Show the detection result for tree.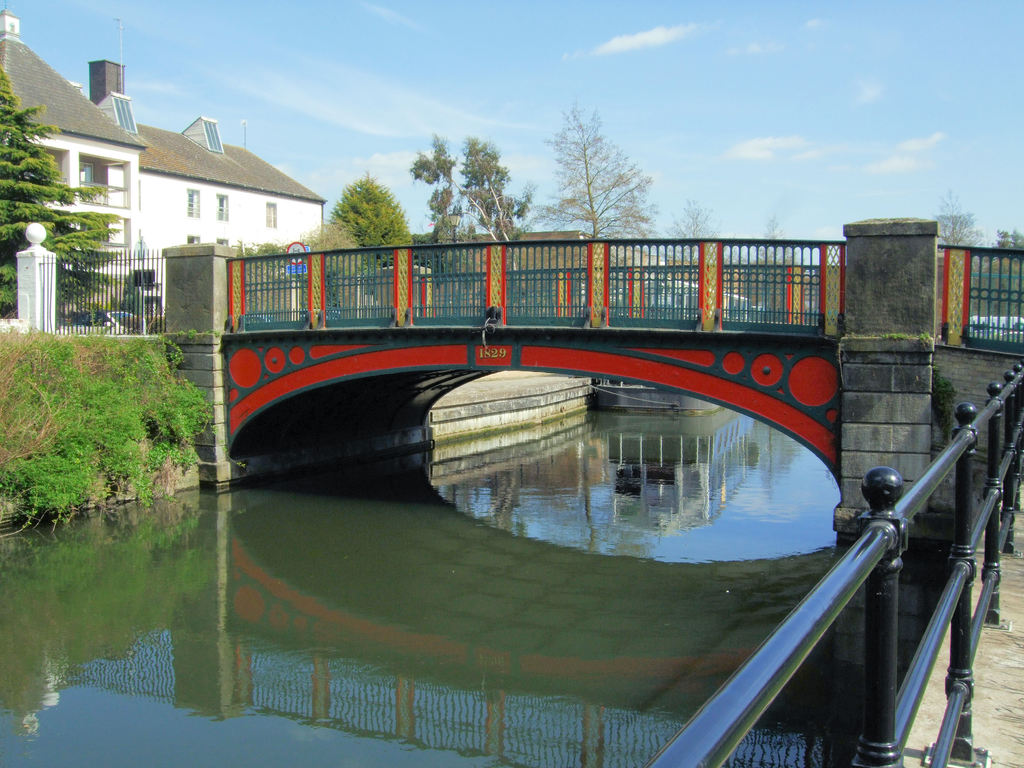
box=[452, 140, 545, 299].
